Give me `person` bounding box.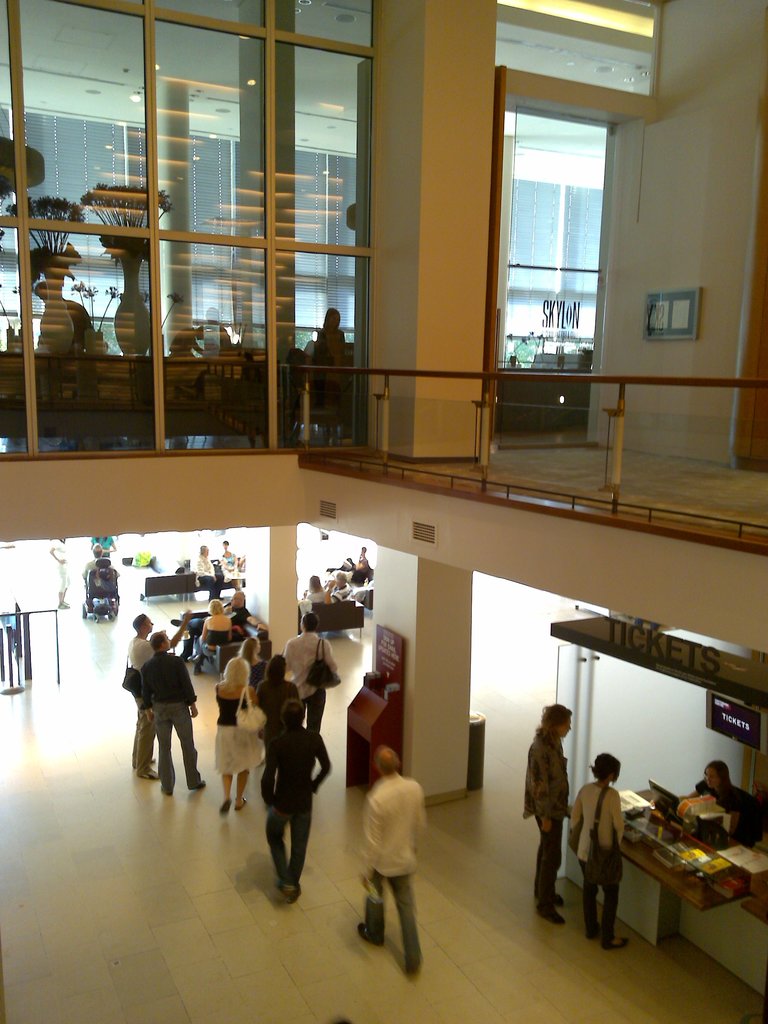
BBox(50, 531, 72, 607).
